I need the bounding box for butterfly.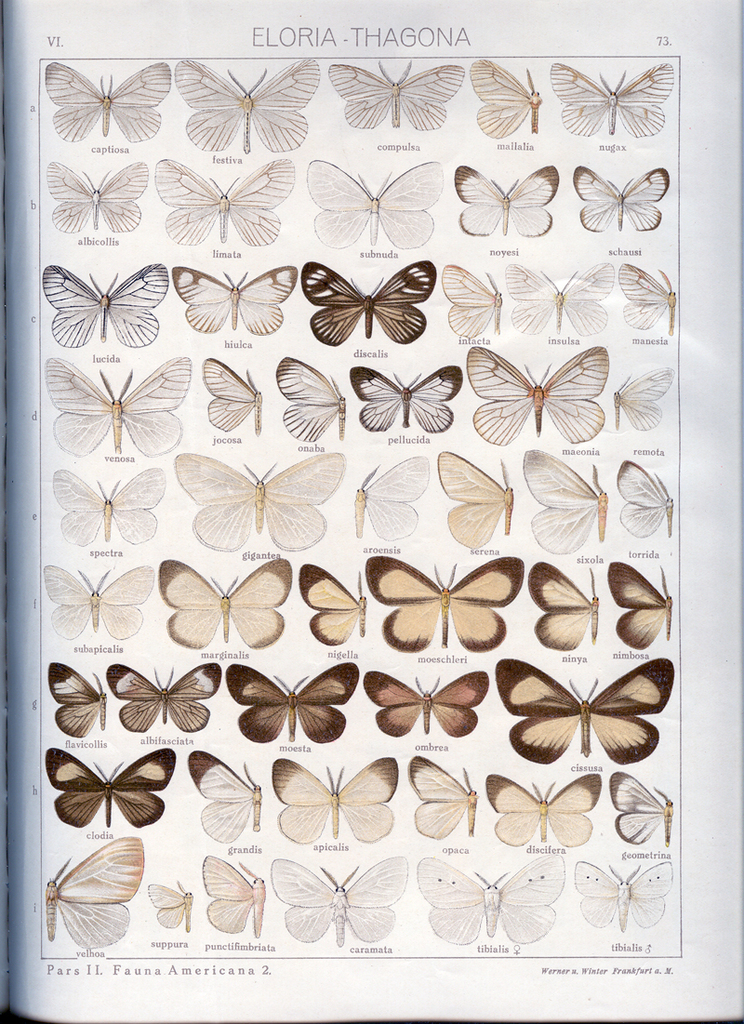
Here it is: select_region(609, 760, 671, 857).
